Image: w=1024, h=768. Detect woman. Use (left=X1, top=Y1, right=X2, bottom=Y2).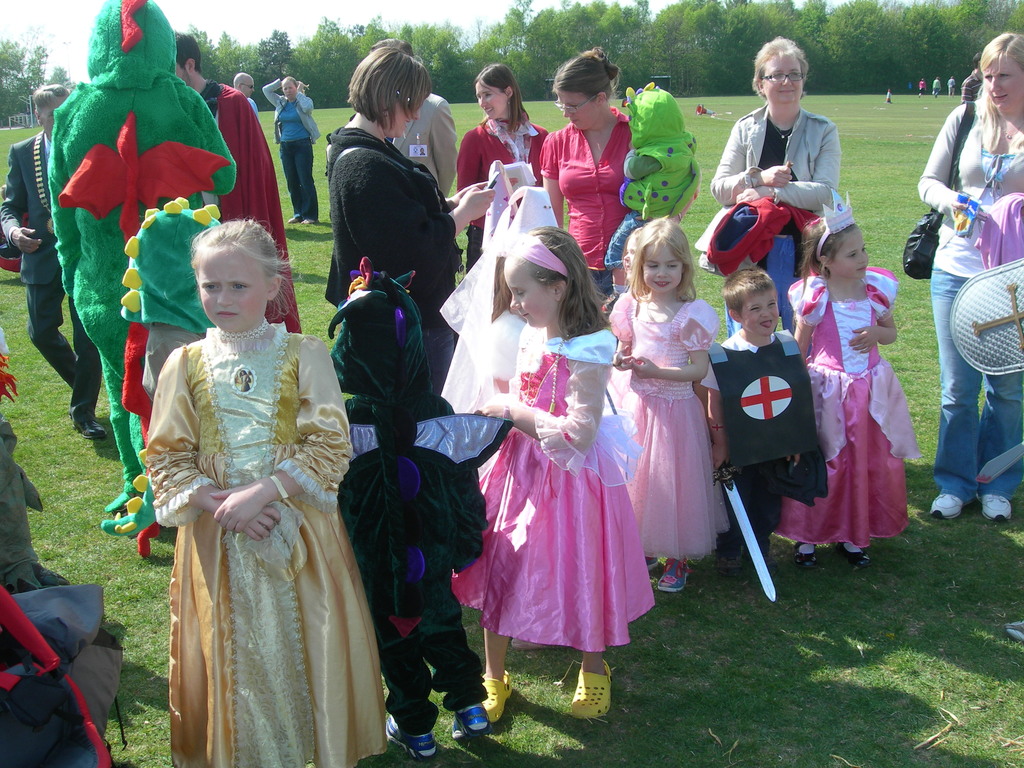
(left=323, top=45, right=504, bottom=418).
